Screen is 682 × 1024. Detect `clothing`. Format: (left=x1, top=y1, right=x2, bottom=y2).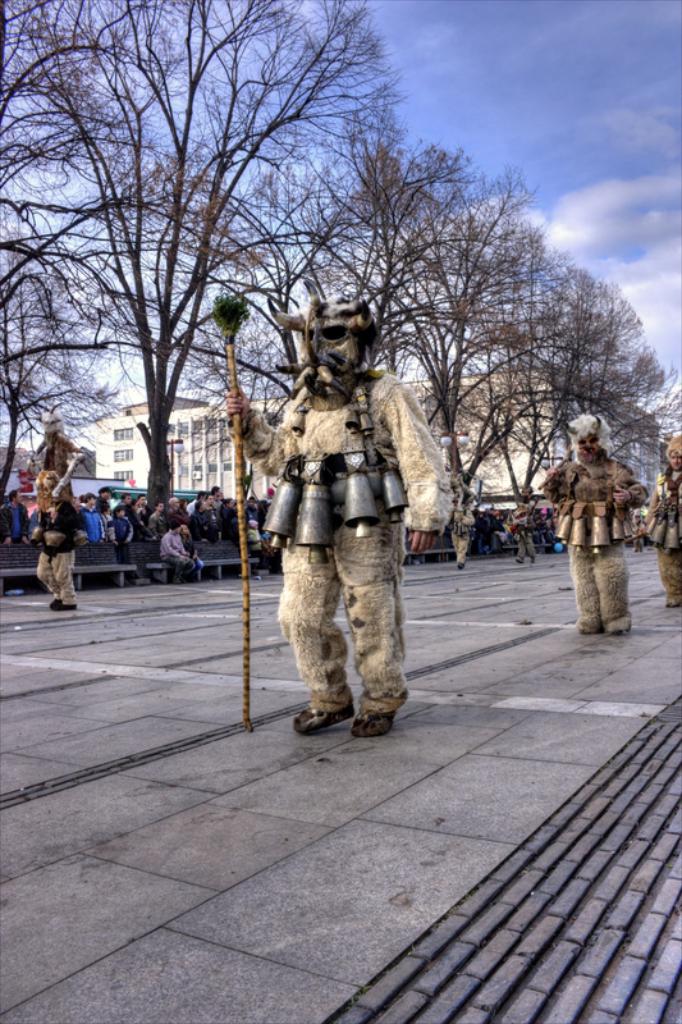
(left=156, top=527, right=196, bottom=577).
